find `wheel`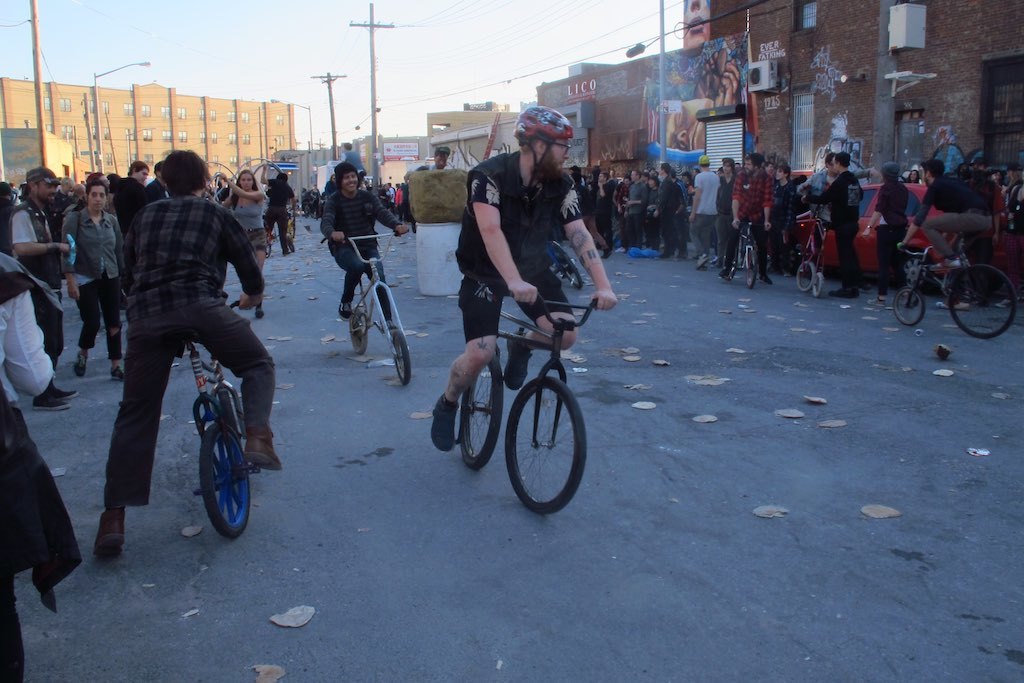
[222, 382, 237, 430]
